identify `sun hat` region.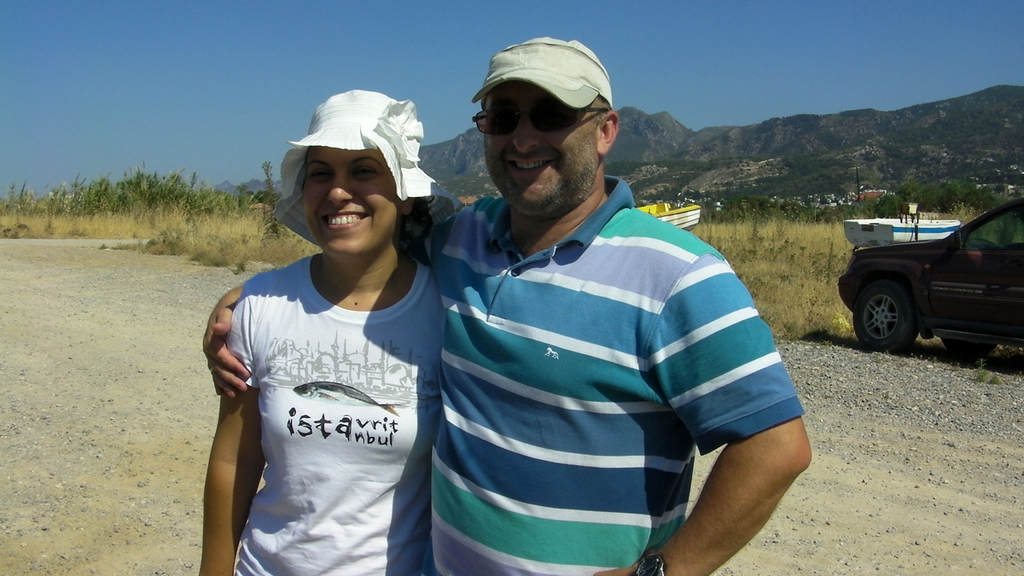
Region: <region>274, 90, 462, 256</region>.
